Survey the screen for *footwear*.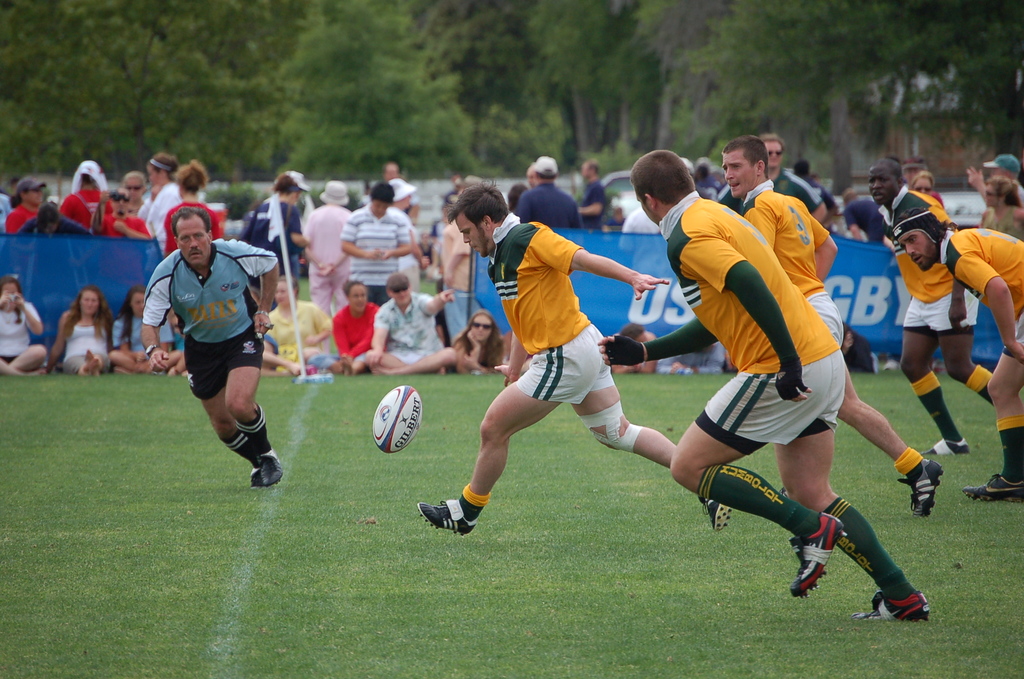
Survey found: pyautogui.locateOnScreen(787, 512, 843, 596).
